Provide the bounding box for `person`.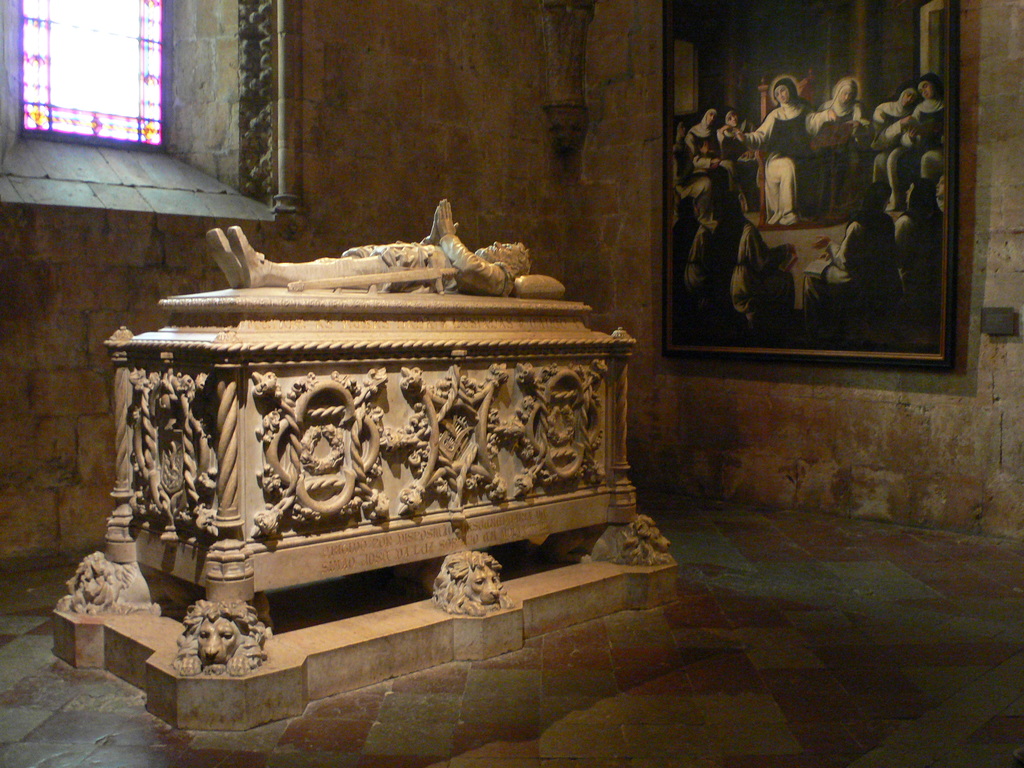
l=205, t=197, r=532, b=297.
